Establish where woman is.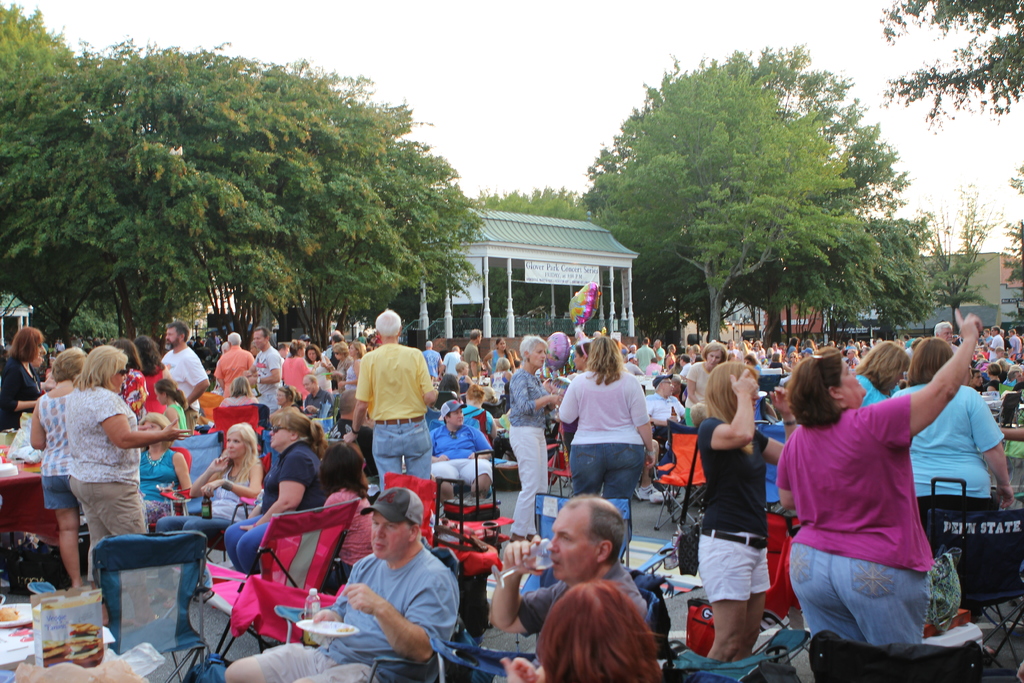
Established at 801:338:815:356.
